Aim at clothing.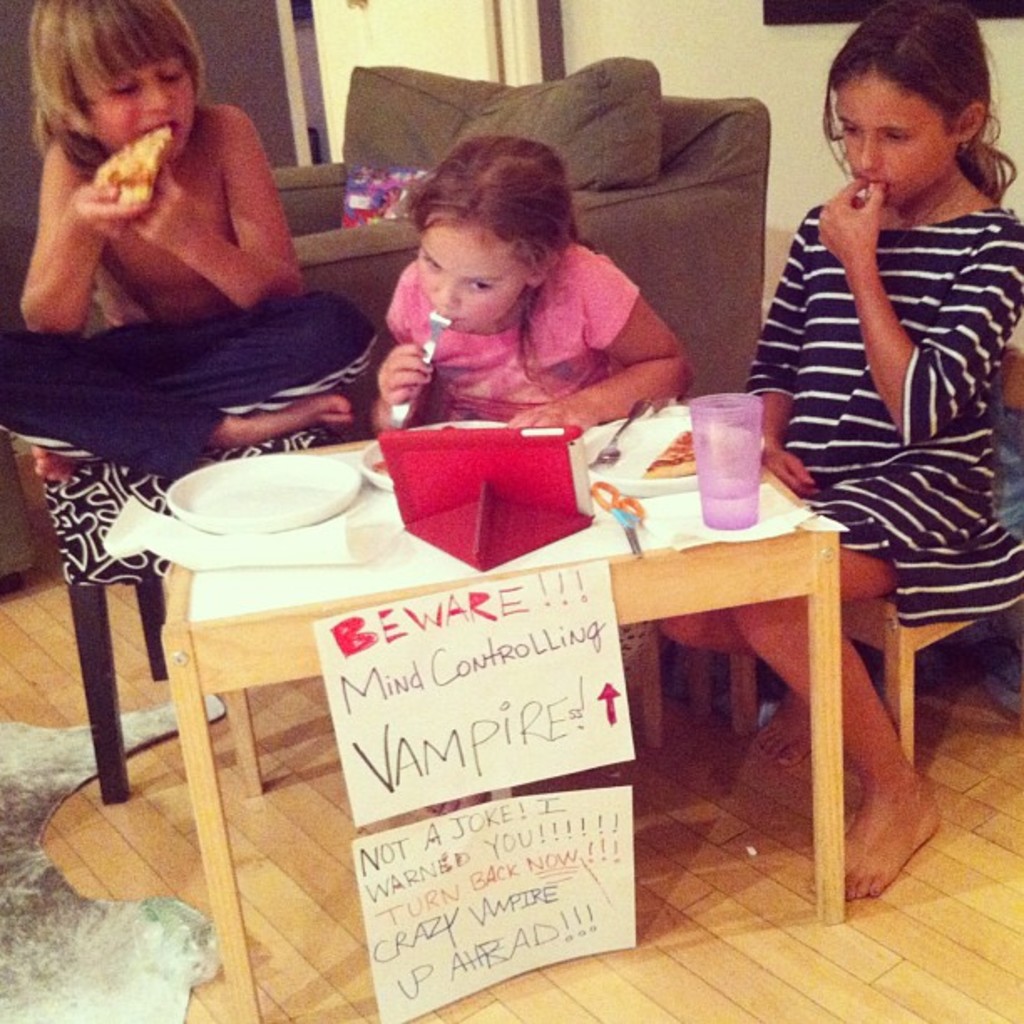
Aimed at x1=385 y1=233 x2=643 y2=427.
